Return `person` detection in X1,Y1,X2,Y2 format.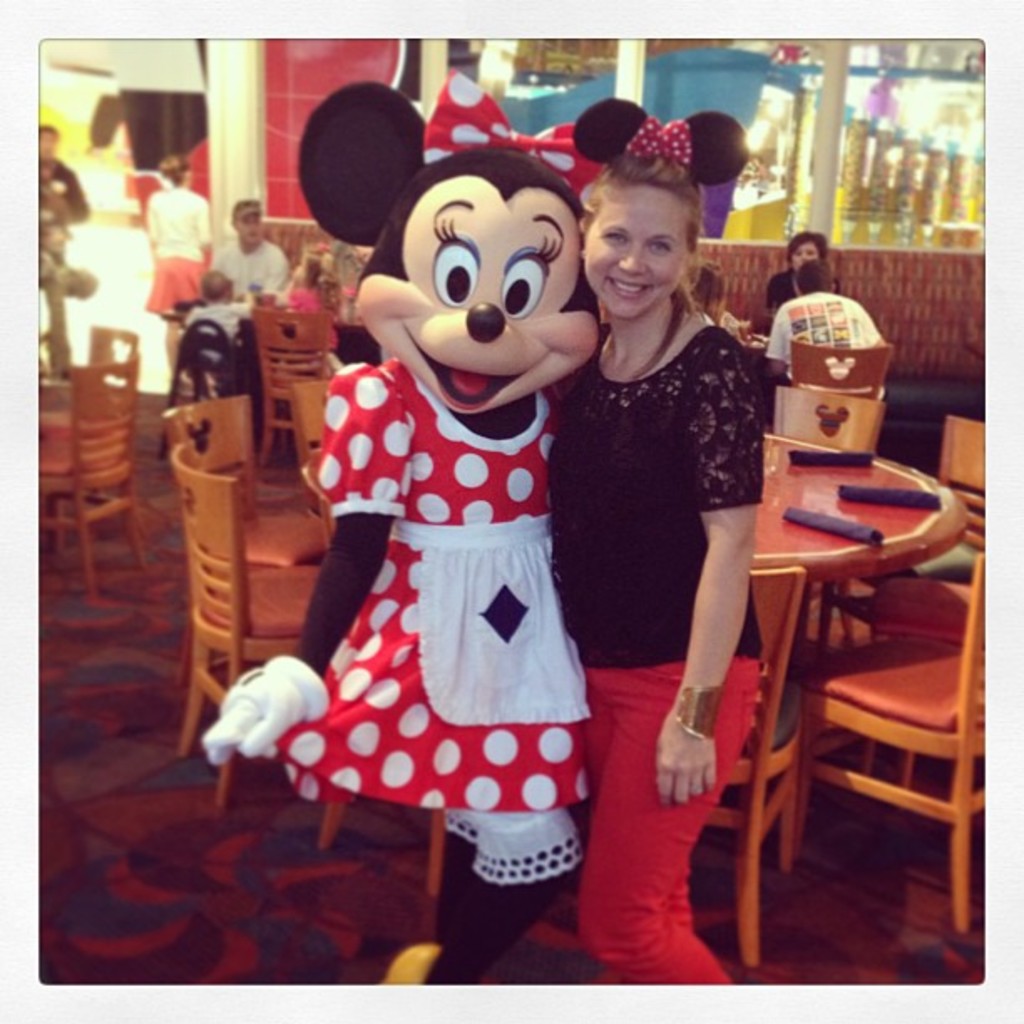
169,269,253,381.
